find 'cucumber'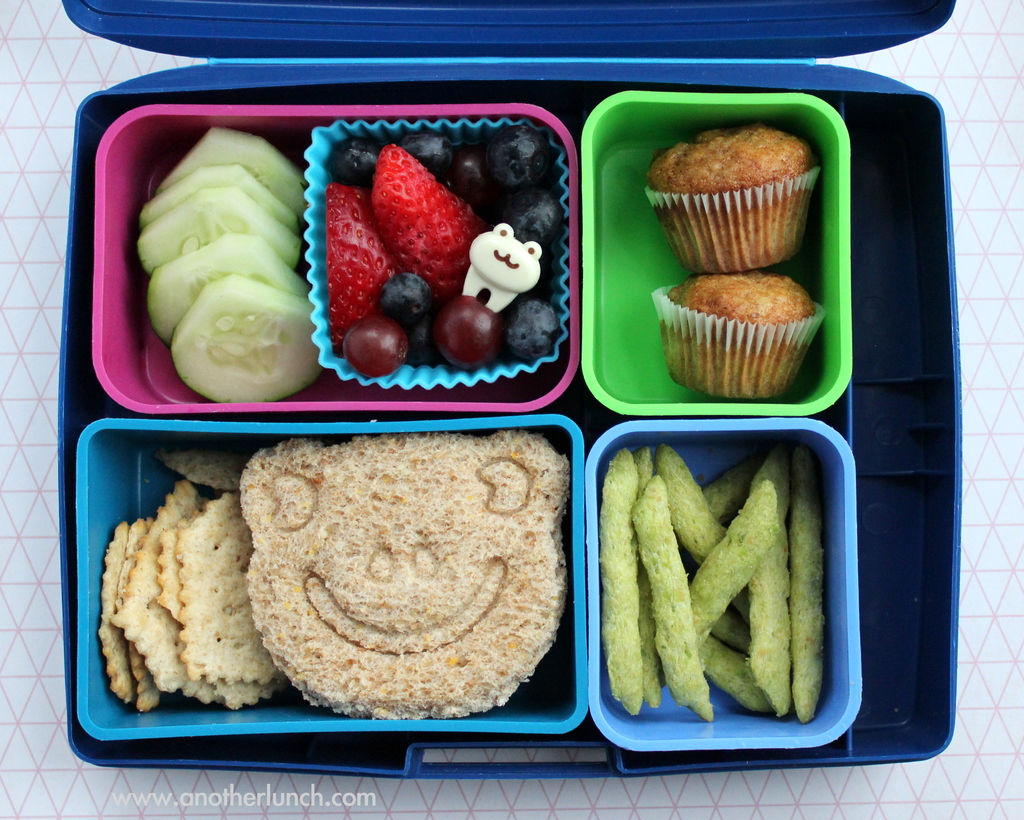
rect(124, 122, 314, 389)
